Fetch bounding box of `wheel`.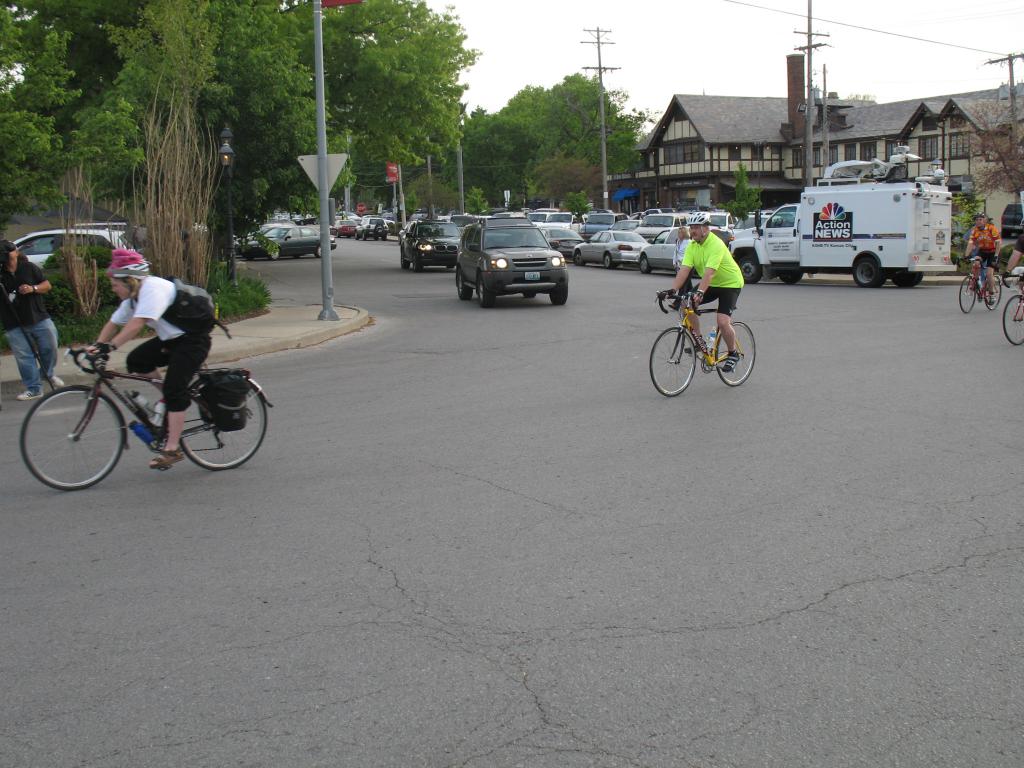
Bbox: 524, 292, 540, 296.
